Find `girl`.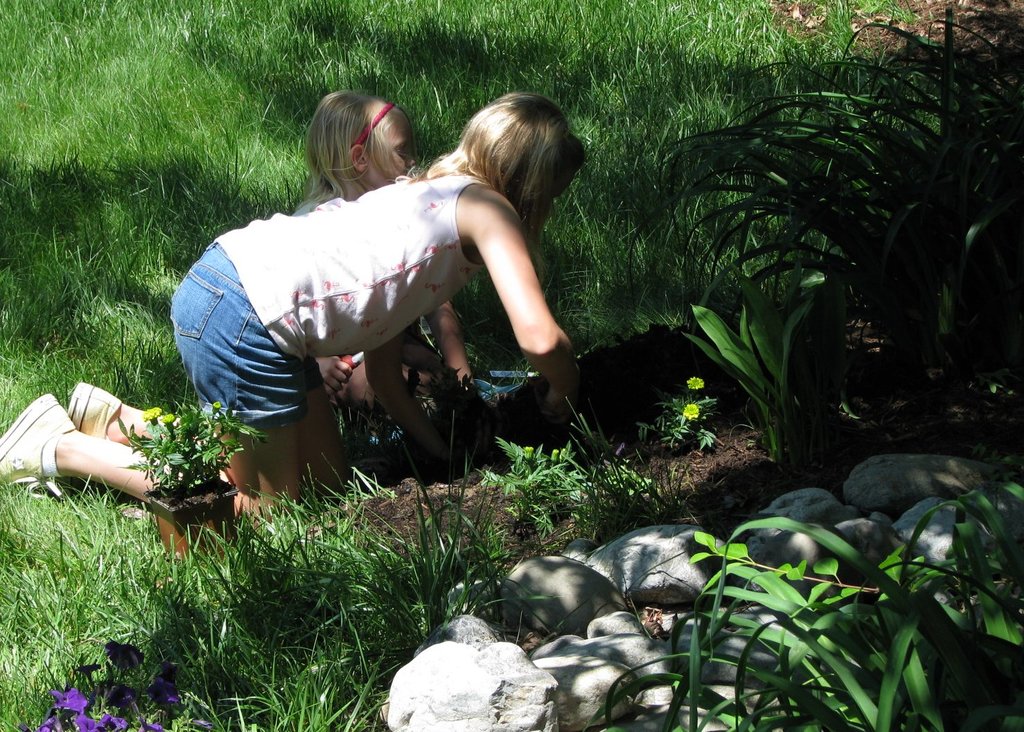
bbox=[0, 88, 590, 528].
